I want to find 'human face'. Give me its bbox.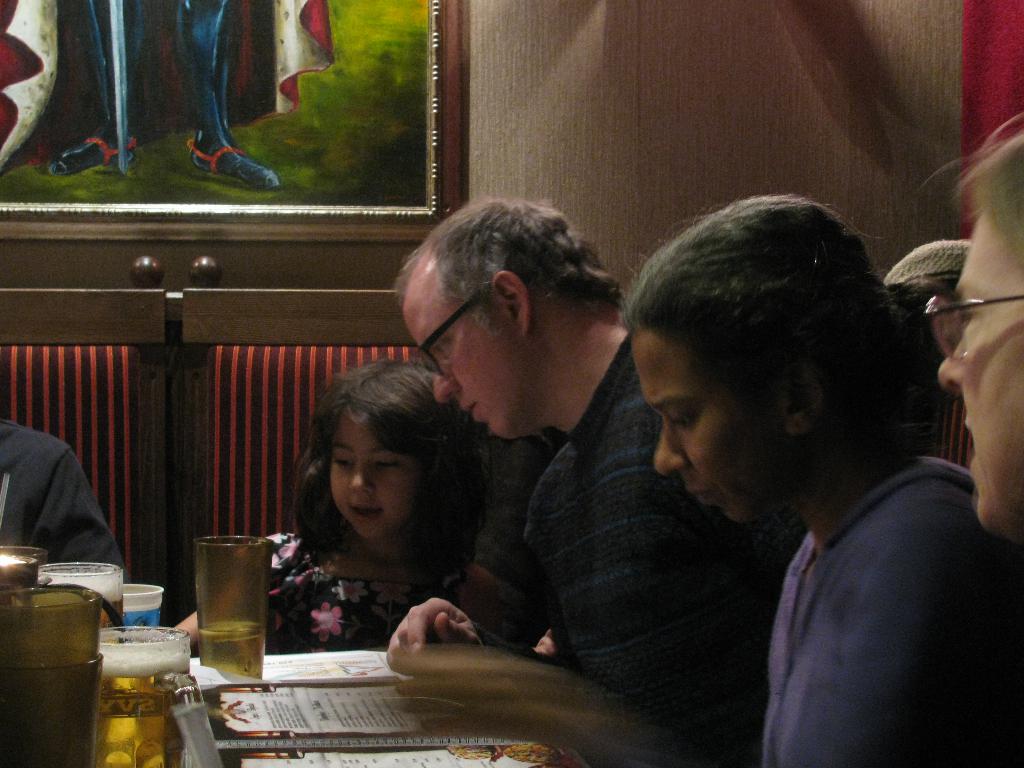
locate(940, 218, 1023, 526).
